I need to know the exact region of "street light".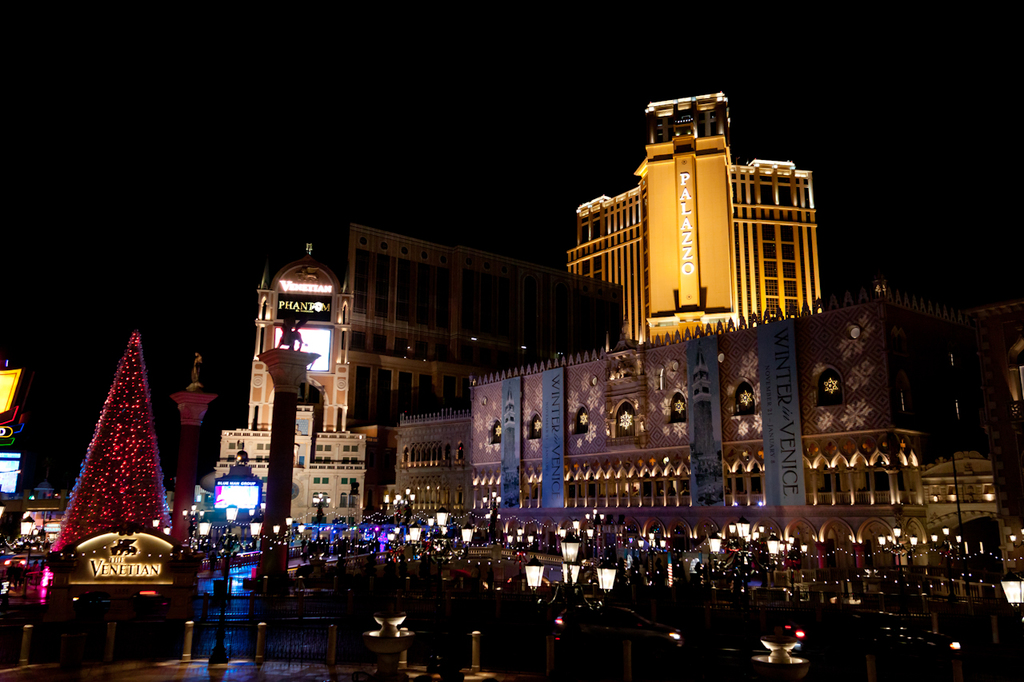
Region: bbox=[704, 513, 761, 599].
